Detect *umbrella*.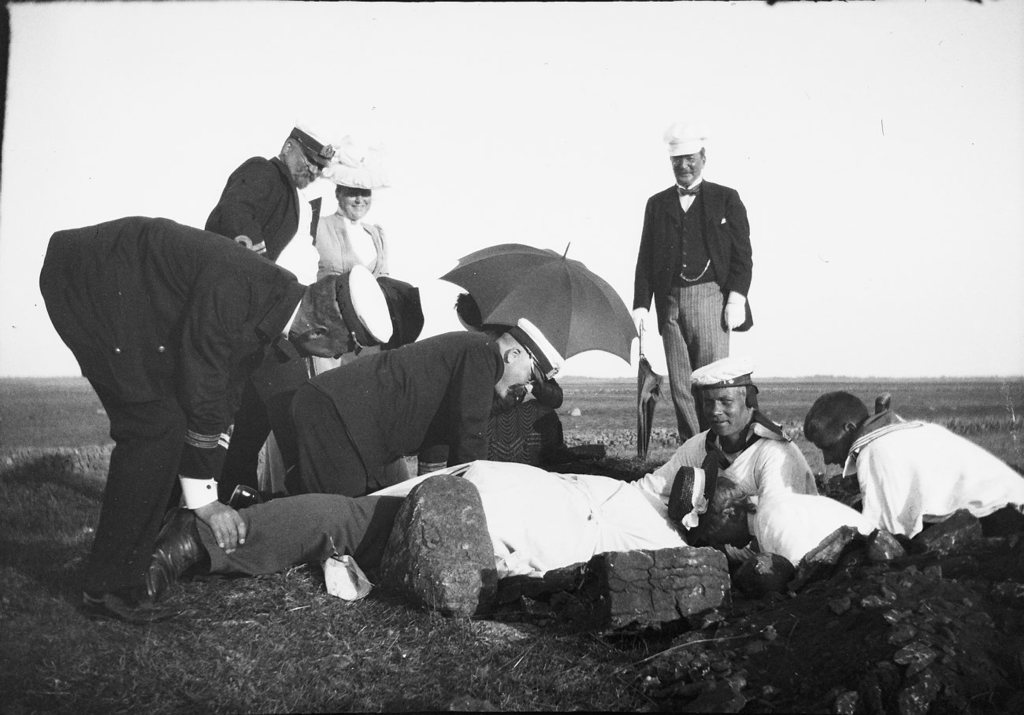
Detected at 442 242 652 376.
